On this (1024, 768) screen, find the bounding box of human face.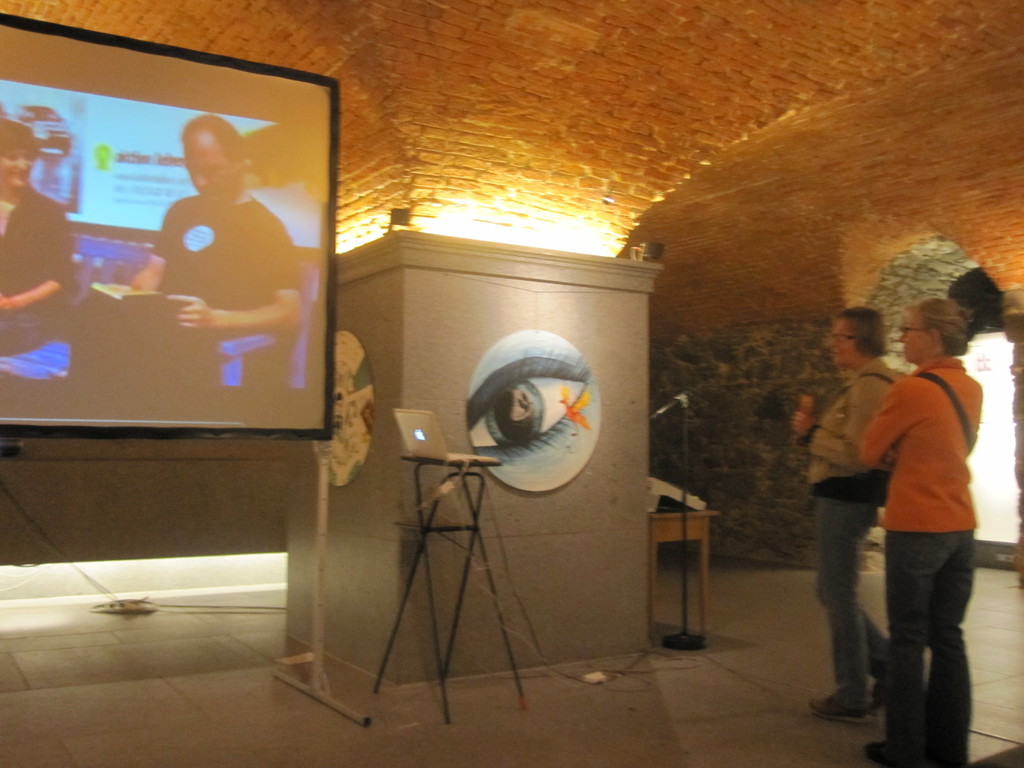
Bounding box: [left=2, top=146, right=35, bottom=192].
